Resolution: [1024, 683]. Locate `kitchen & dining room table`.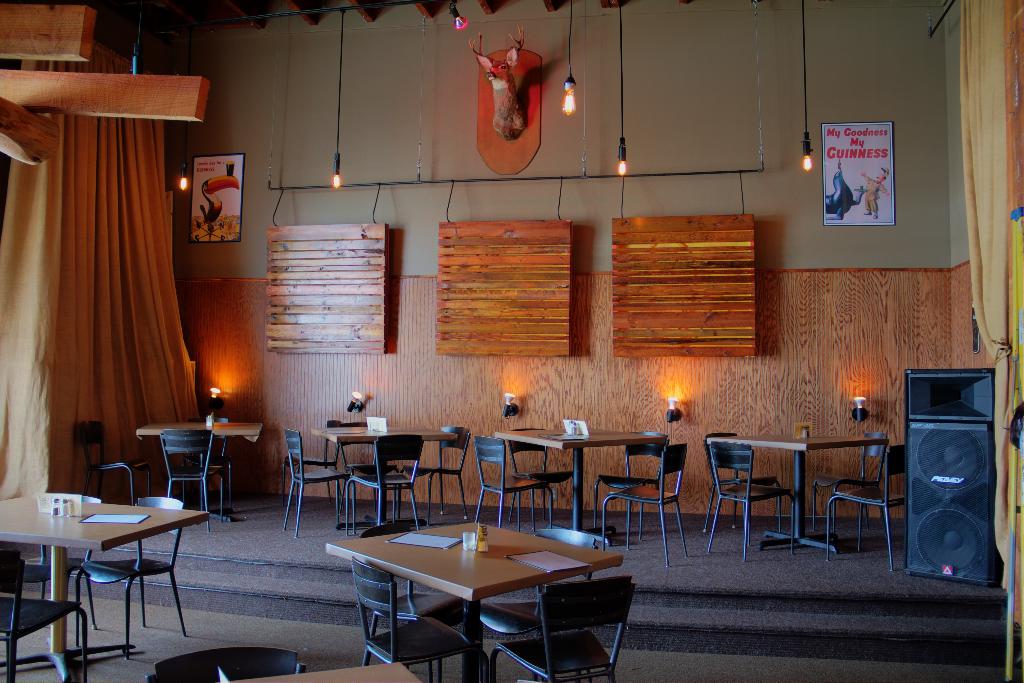
region(333, 494, 648, 673).
